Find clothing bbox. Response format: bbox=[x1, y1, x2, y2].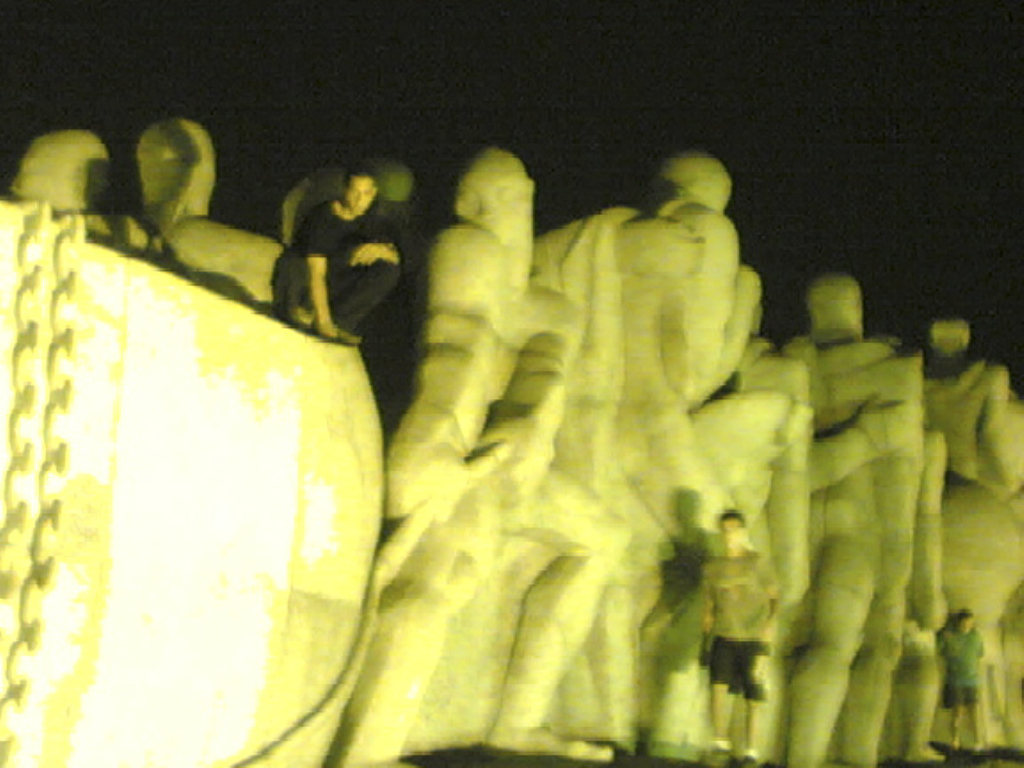
bbox=[268, 179, 407, 330].
